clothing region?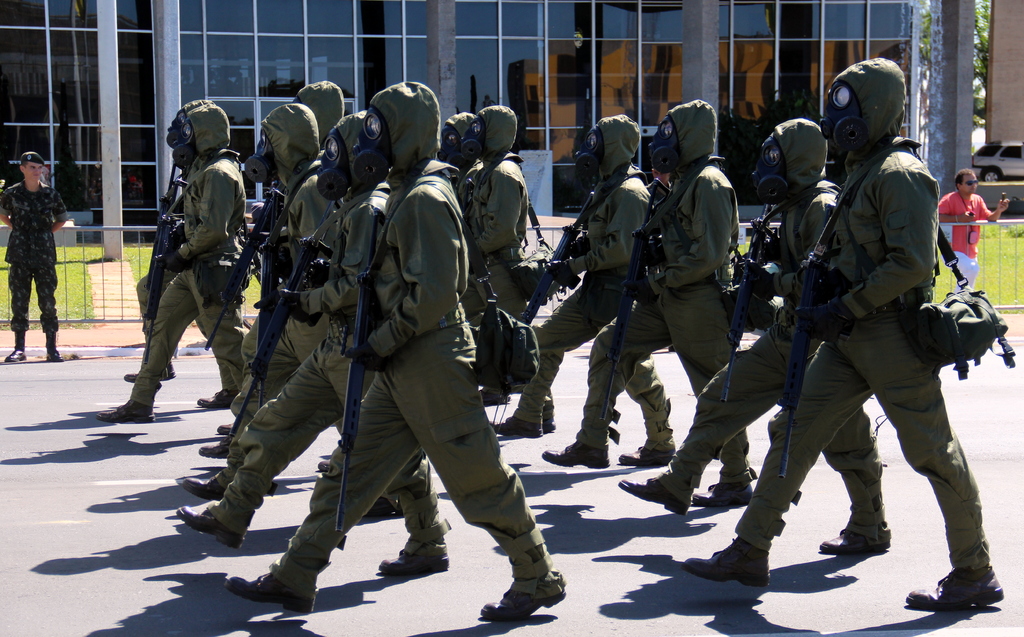
rect(577, 94, 741, 477)
